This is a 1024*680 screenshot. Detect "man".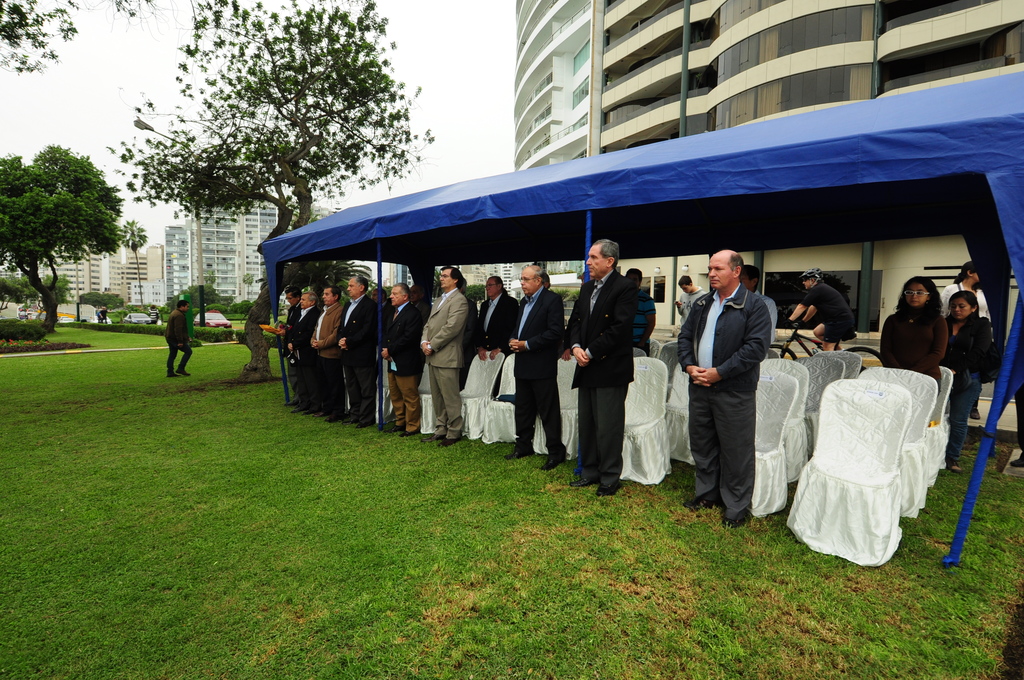
detection(476, 270, 524, 362).
